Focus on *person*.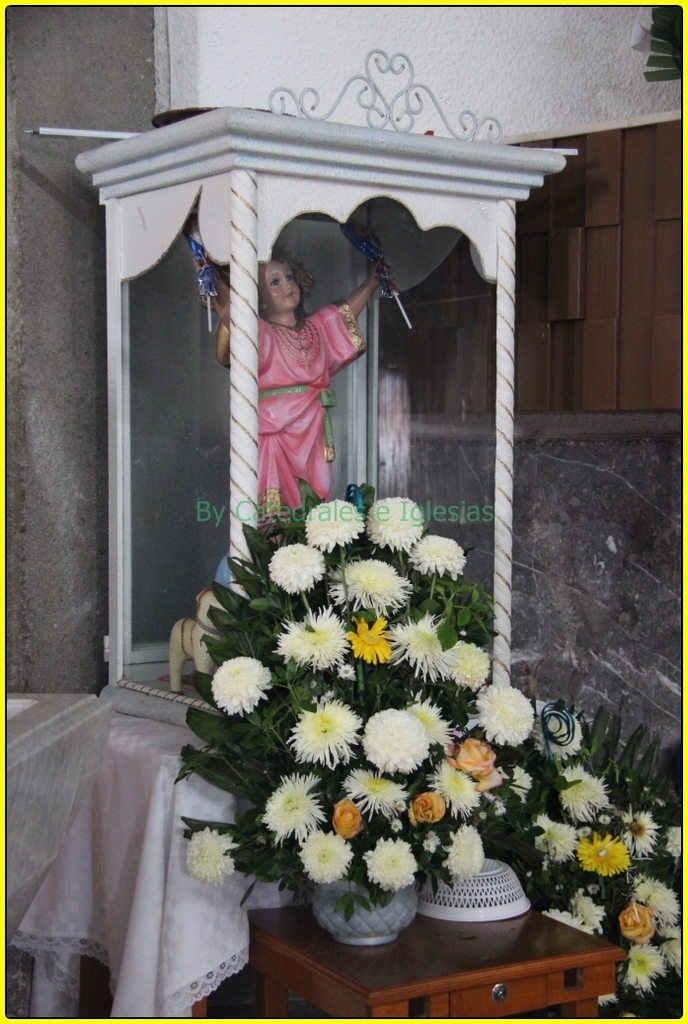
Focused at 209:239:385:543.
